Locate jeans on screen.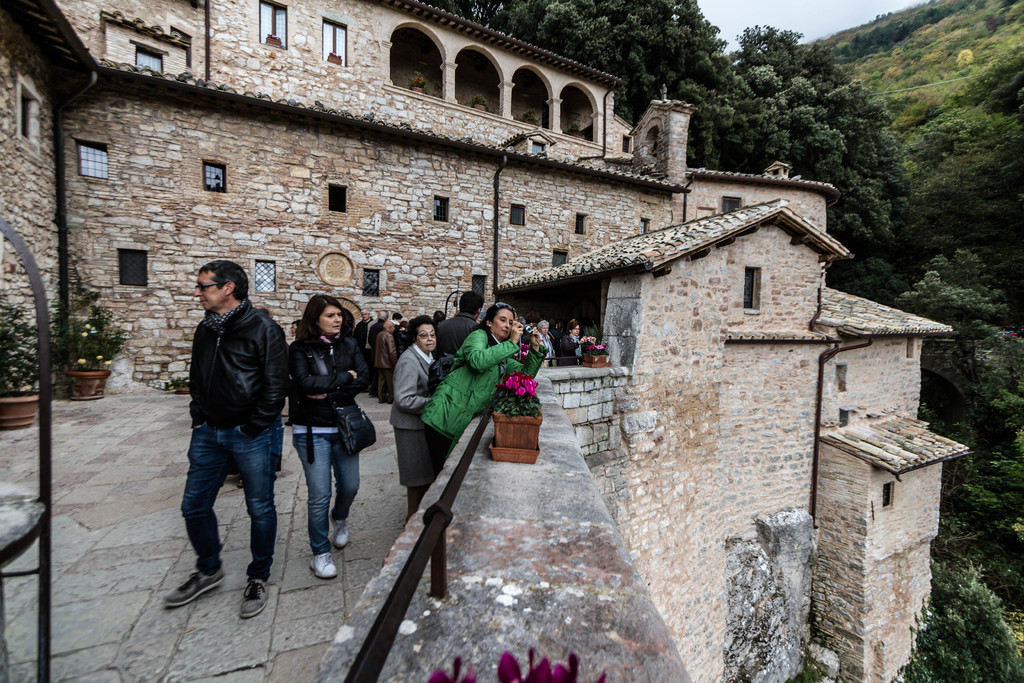
On screen at BBox(175, 425, 281, 600).
